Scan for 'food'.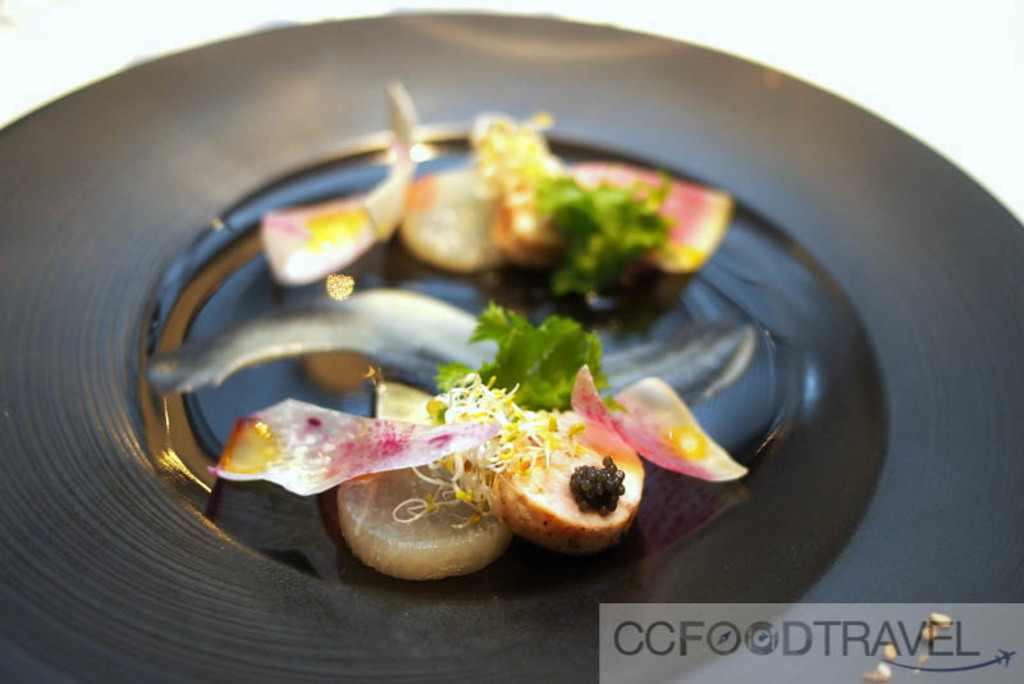
Scan result: [475,407,640,548].
